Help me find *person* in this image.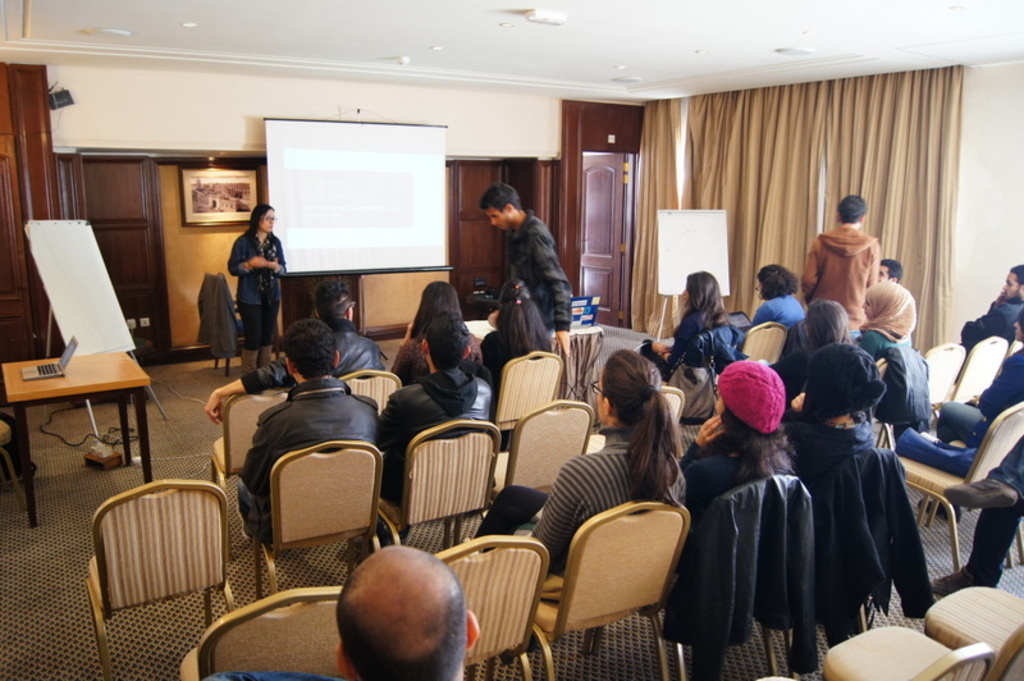
Found it: {"x1": 210, "y1": 543, "x2": 479, "y2": 680}.
